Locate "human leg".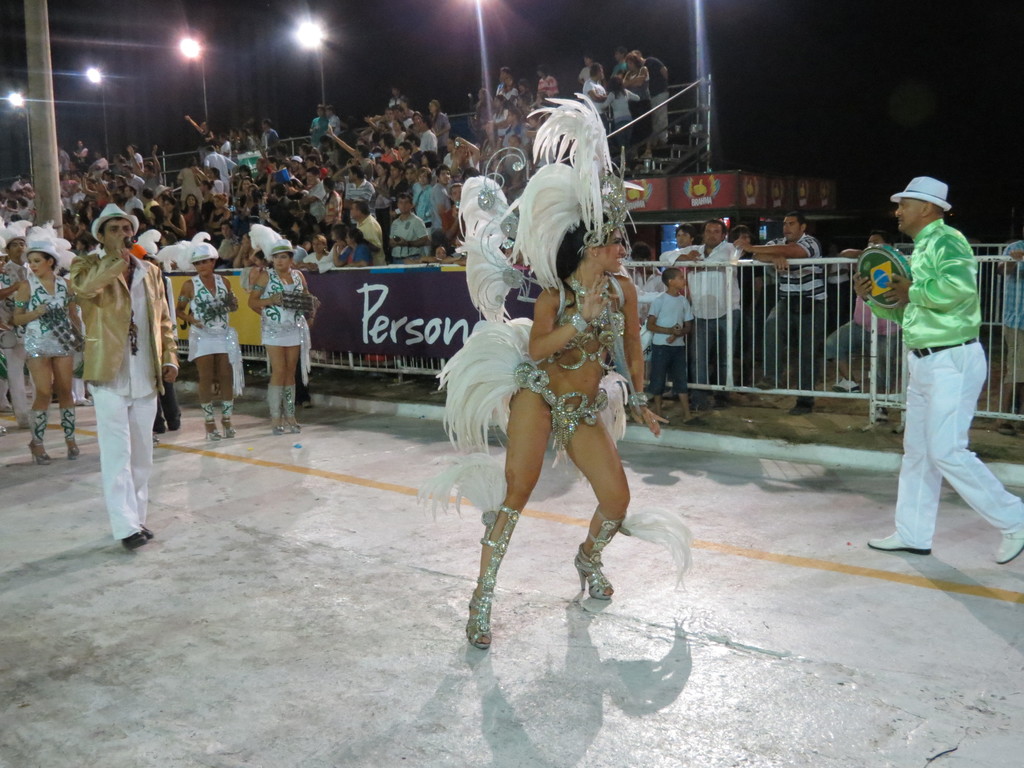
Bounding box: x1=27, y1=364, x2=61, y2=462.
